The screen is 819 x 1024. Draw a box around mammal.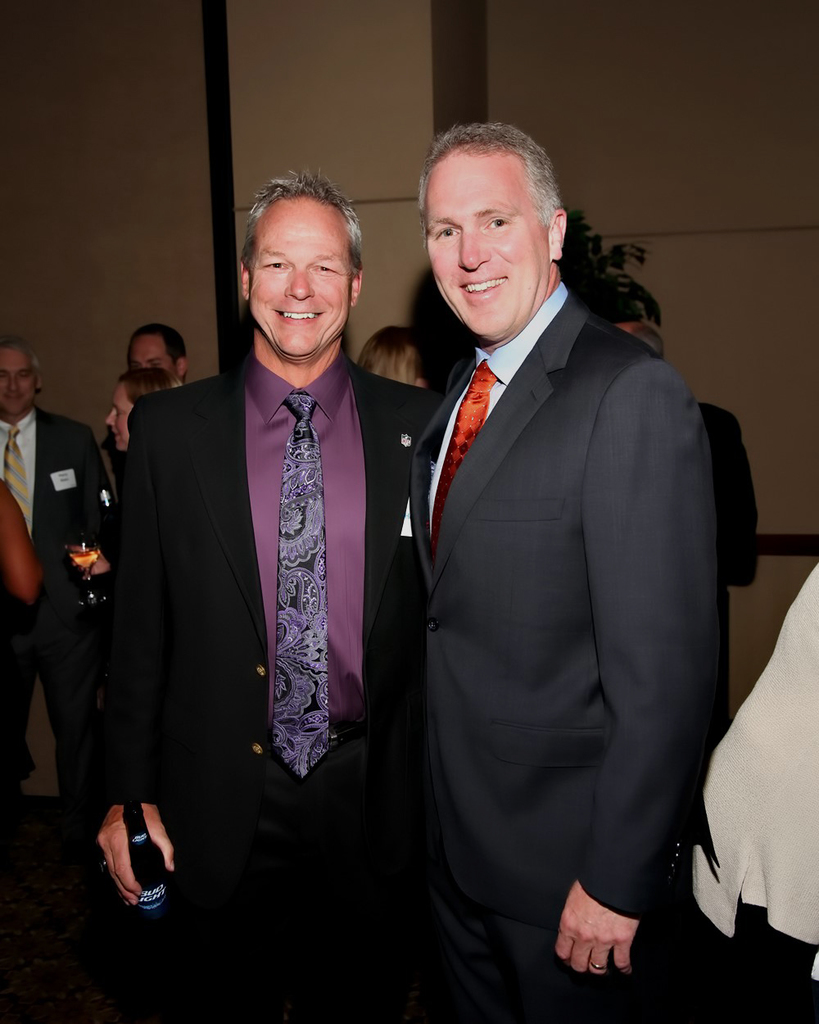
locate(123, 322, 191, 385).
